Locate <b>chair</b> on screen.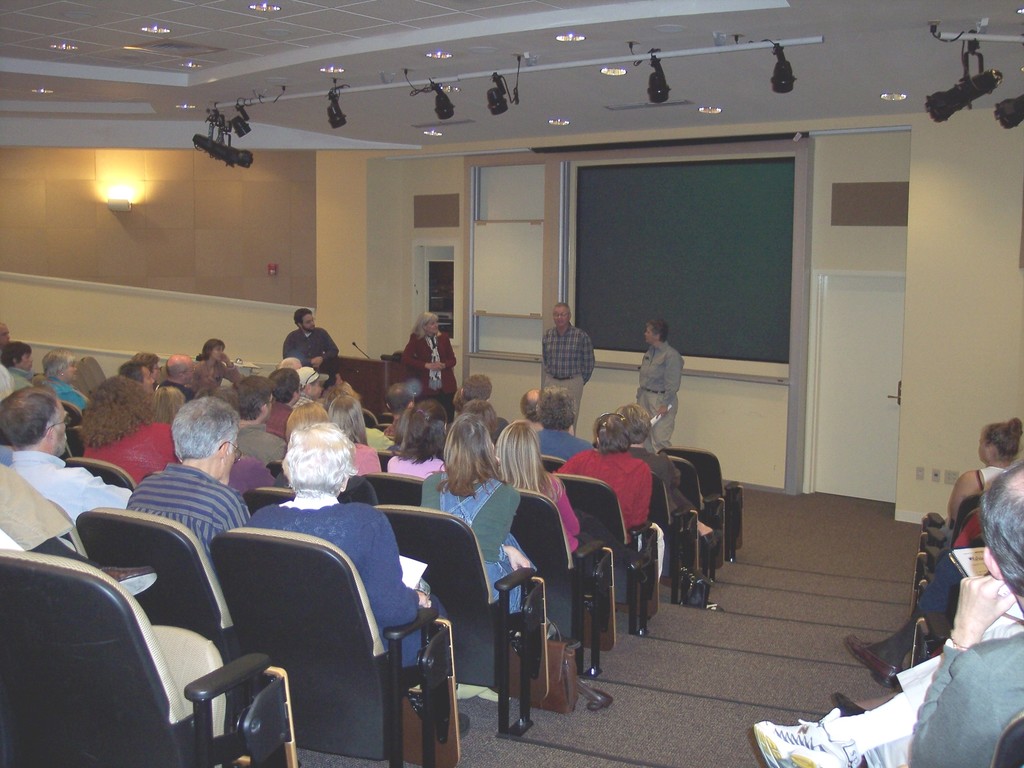
On screen at crop(592, 438, 648, 456).
